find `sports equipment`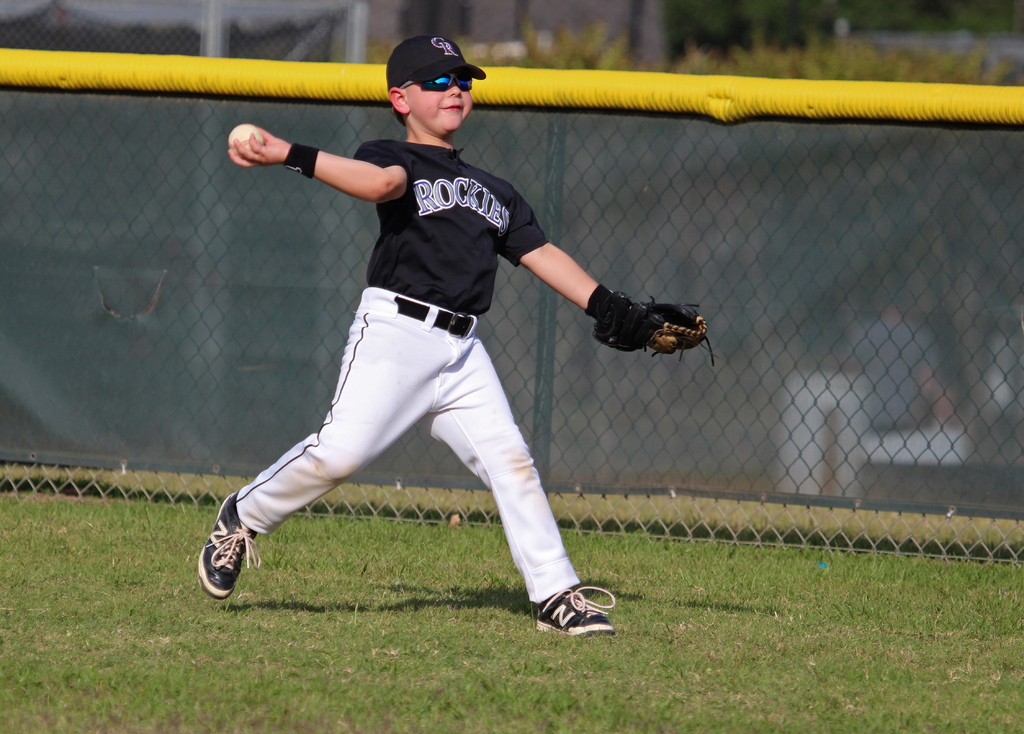
box(584, 289, 718, 371)
